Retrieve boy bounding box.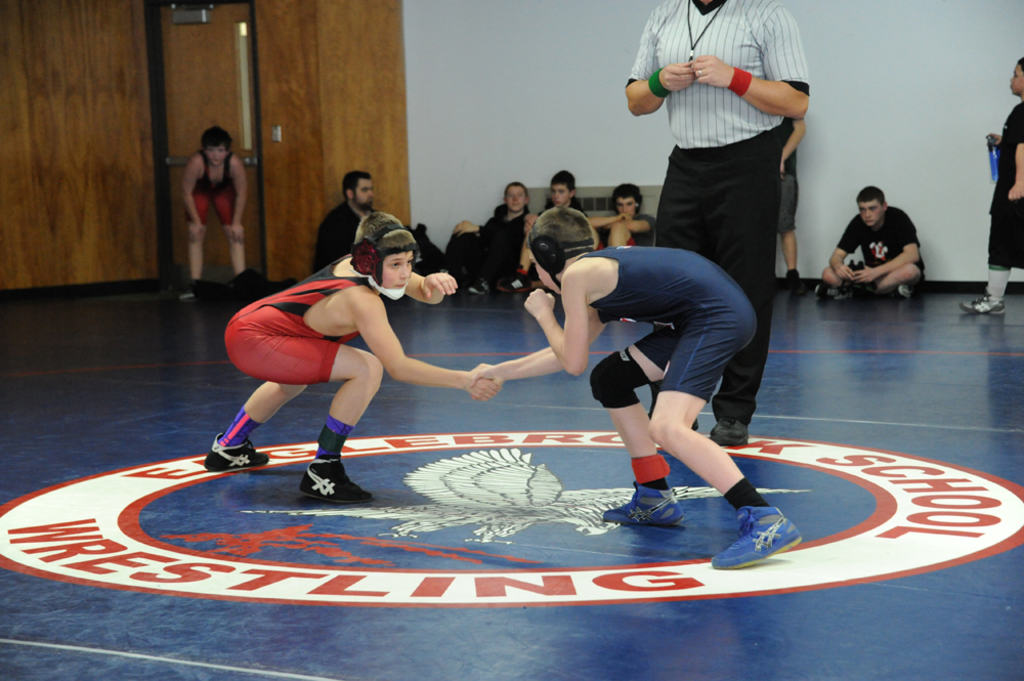
Bounding box: box(203, 212, 502, 505).
